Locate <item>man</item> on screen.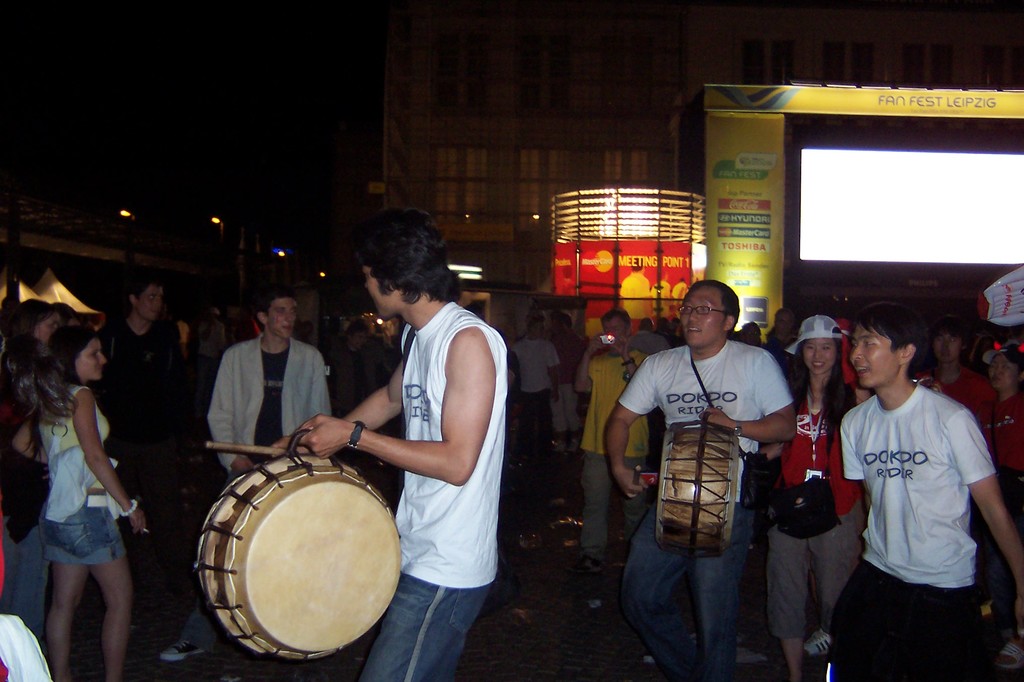
On screen at locate(156, 286, 329, 665).
